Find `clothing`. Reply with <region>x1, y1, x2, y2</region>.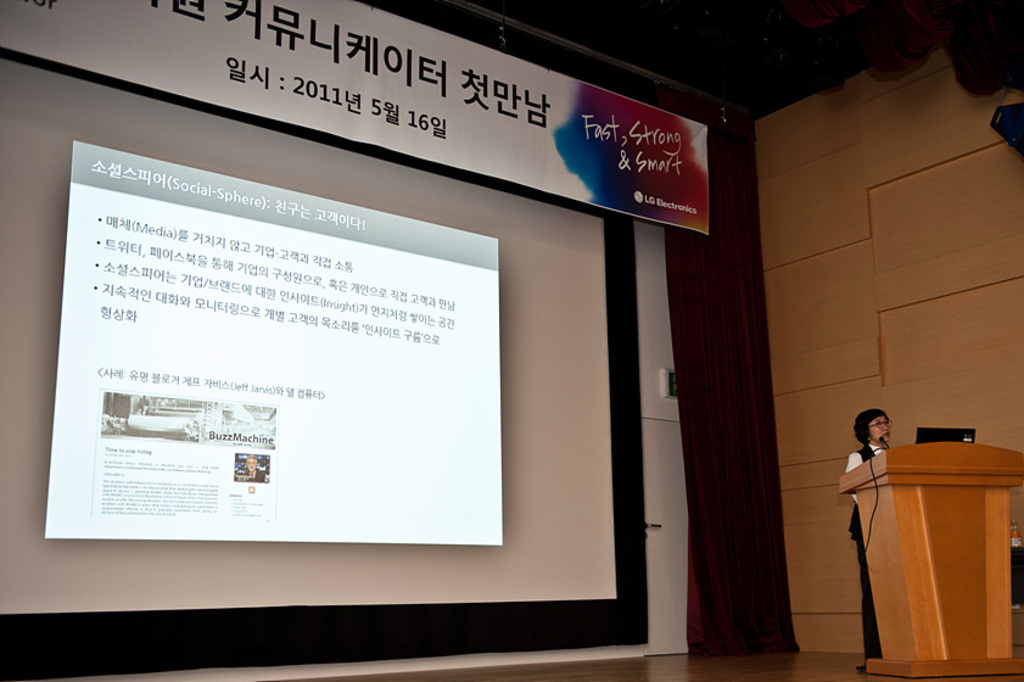
<region>843, 445, 890, 671</region>.
